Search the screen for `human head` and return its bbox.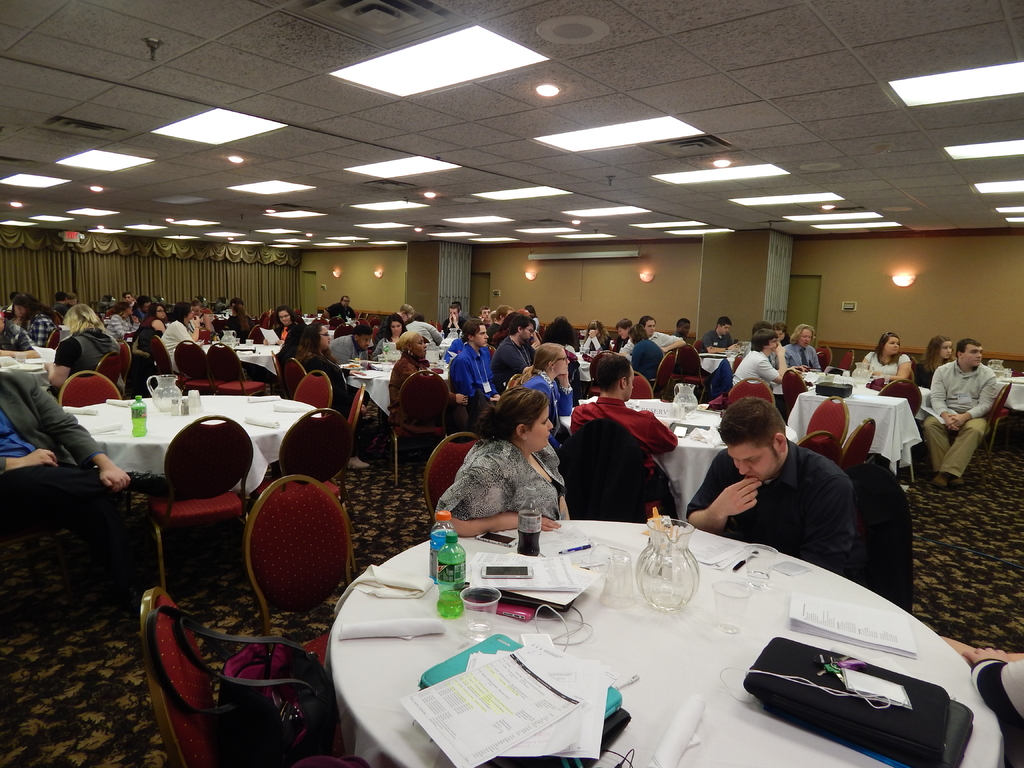
Found: bbox=[751, 330, 781, 353].
